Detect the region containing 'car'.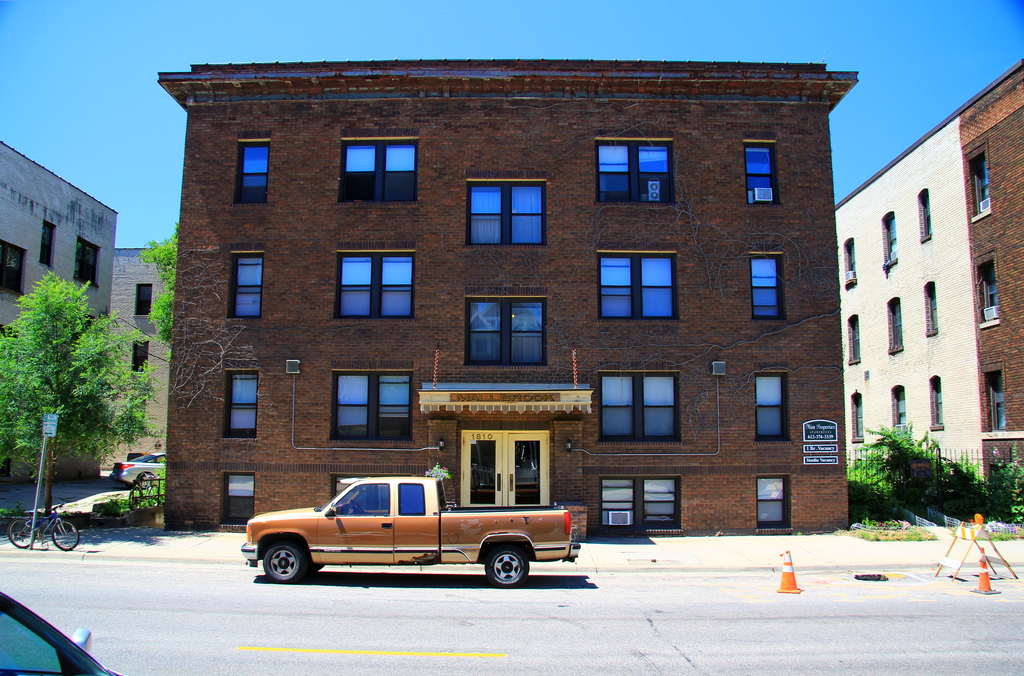
pyautogui.locateOnScreen(0, 586, 124, 675).
